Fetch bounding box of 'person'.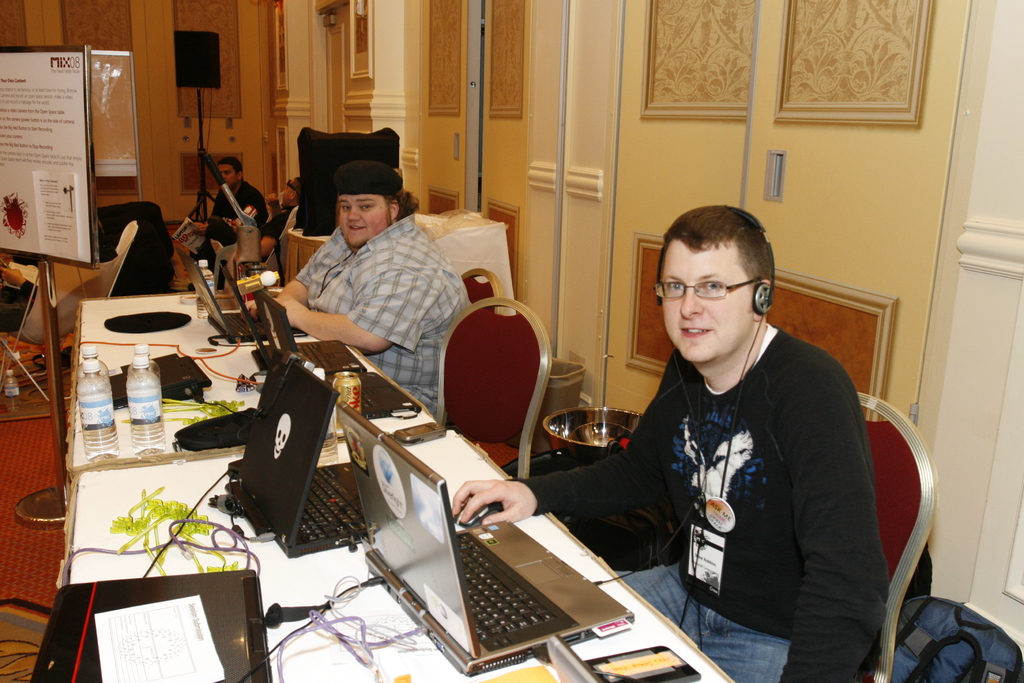
Bbox: (264, 155, 459, 411).
